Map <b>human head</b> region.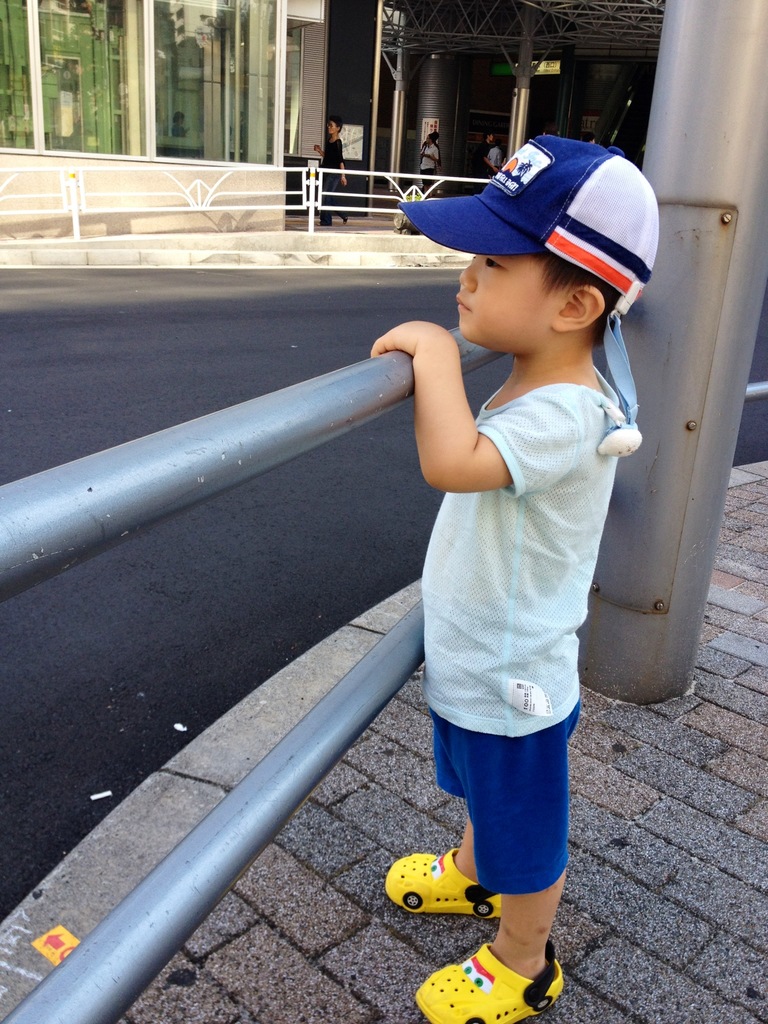
Mapped to BBox(326, 116, 343, 140).
